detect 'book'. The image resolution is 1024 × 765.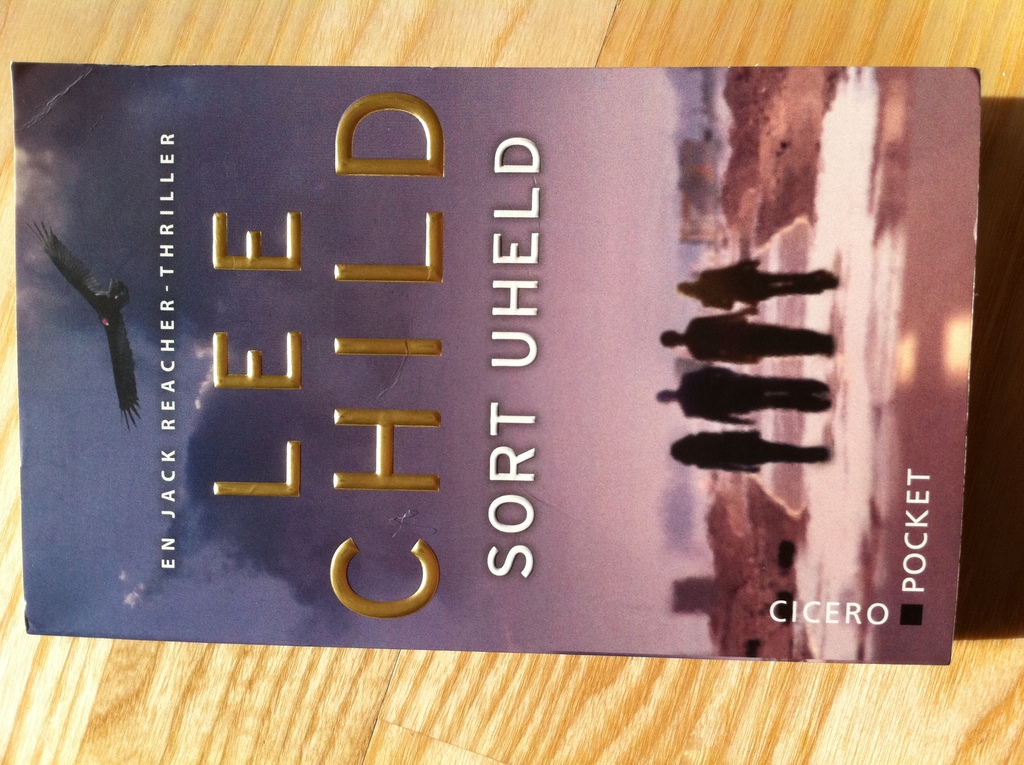
select_region(15, 49, 986, 709).
